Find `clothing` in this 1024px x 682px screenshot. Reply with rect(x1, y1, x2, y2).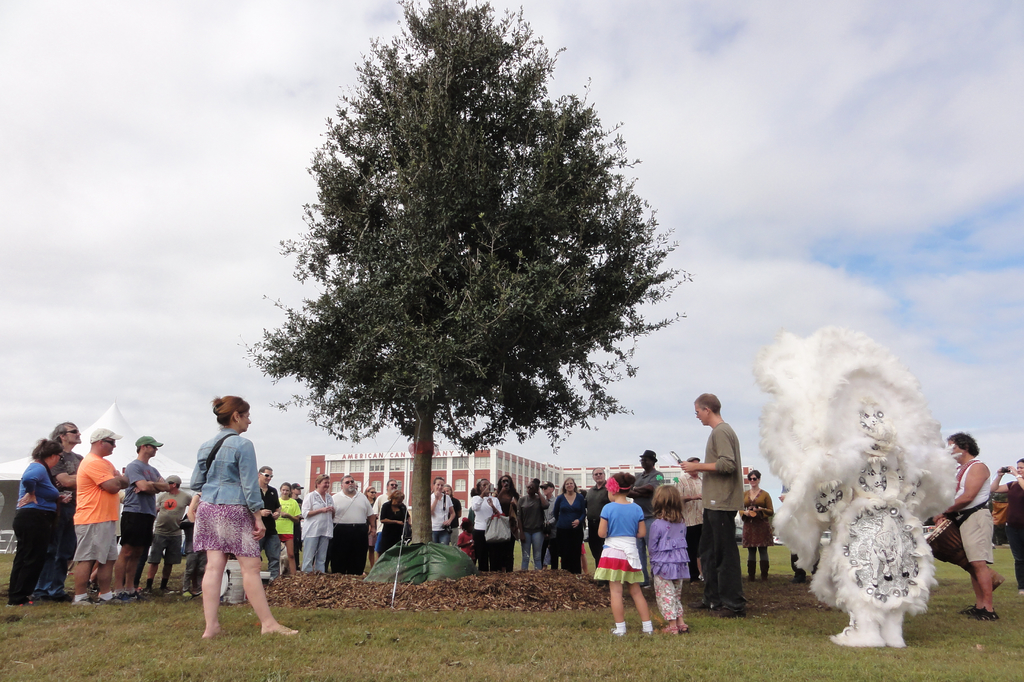
rect(70, 445, 123, 566).
